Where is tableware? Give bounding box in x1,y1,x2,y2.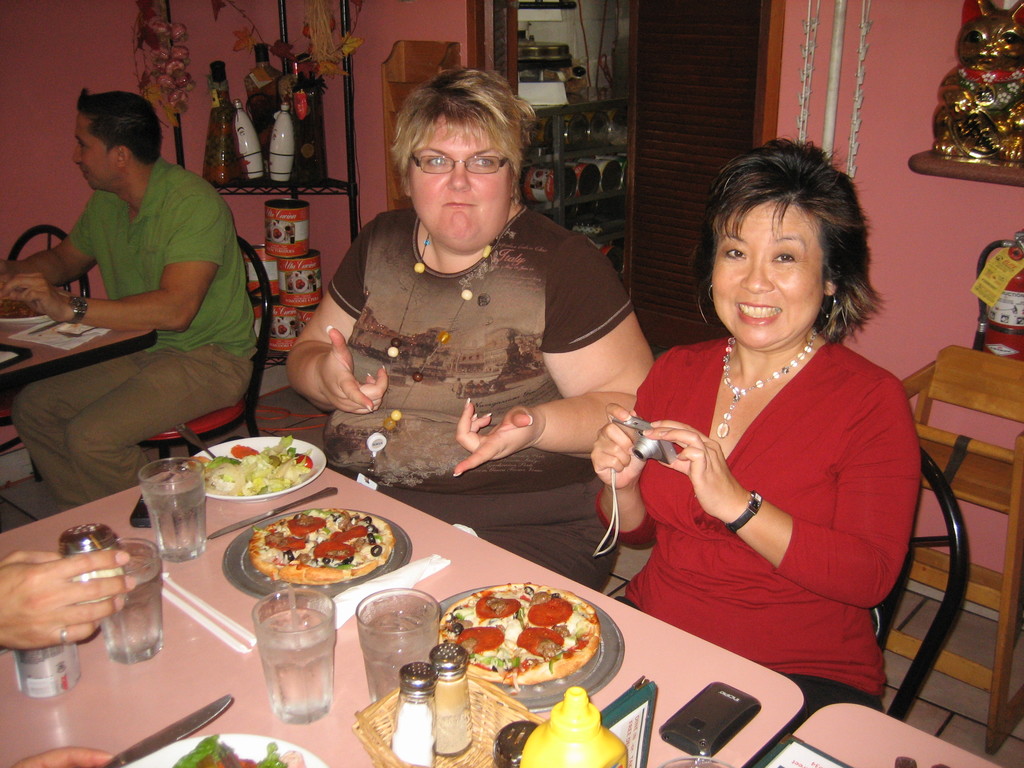
660,756,734,767.
